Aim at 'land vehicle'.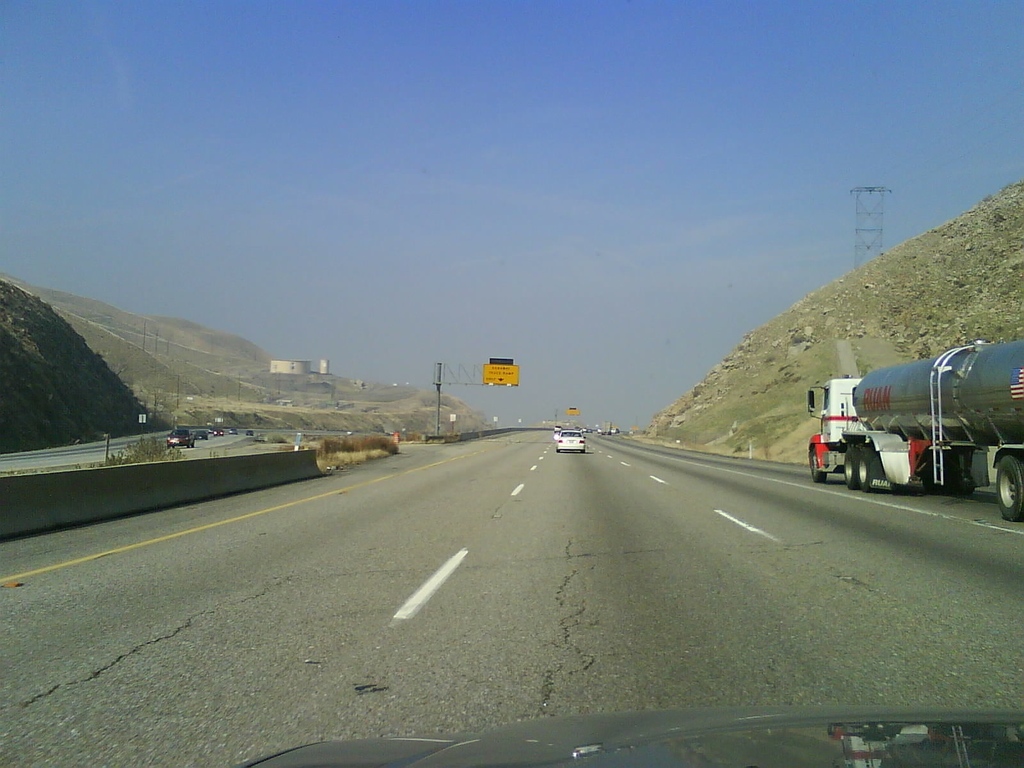
Aimed at [left=244, top=710, right=1023, bottom=767].
